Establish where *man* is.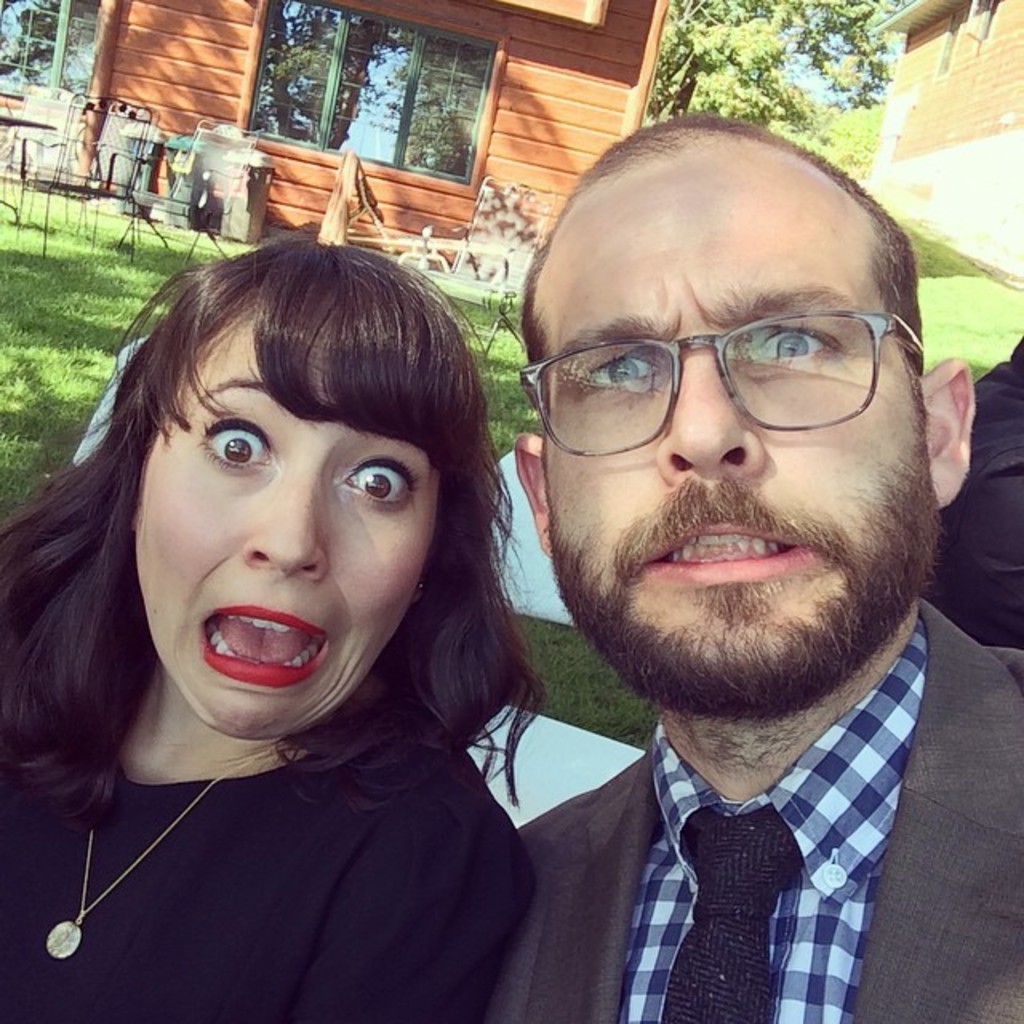
Established at [461,110,1022,1022].
